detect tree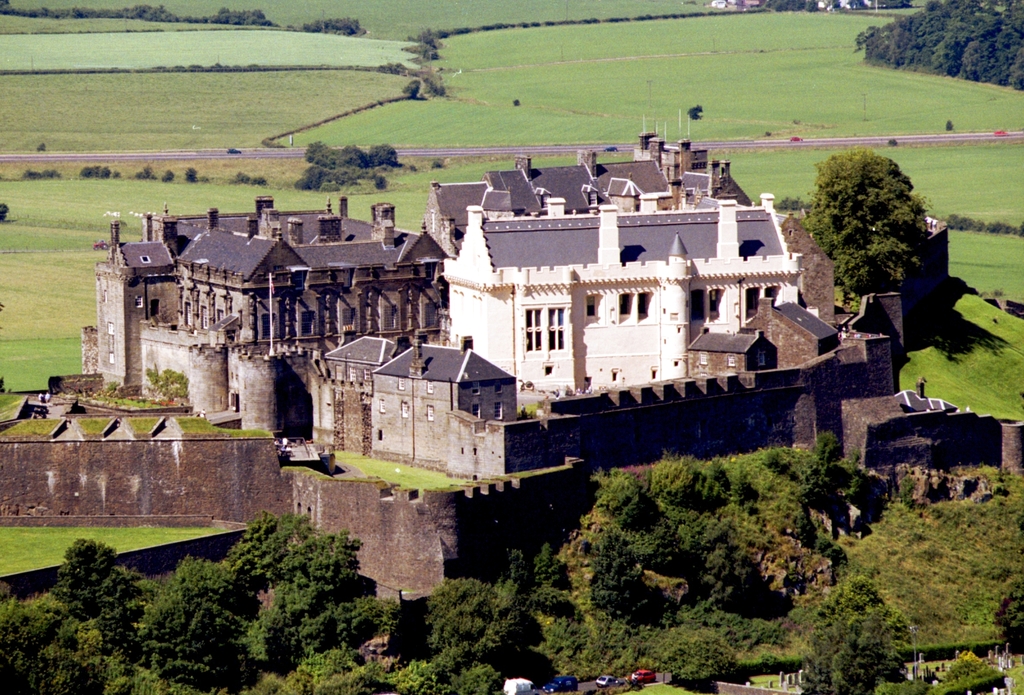
bbox(805, 568, 913, 694)
